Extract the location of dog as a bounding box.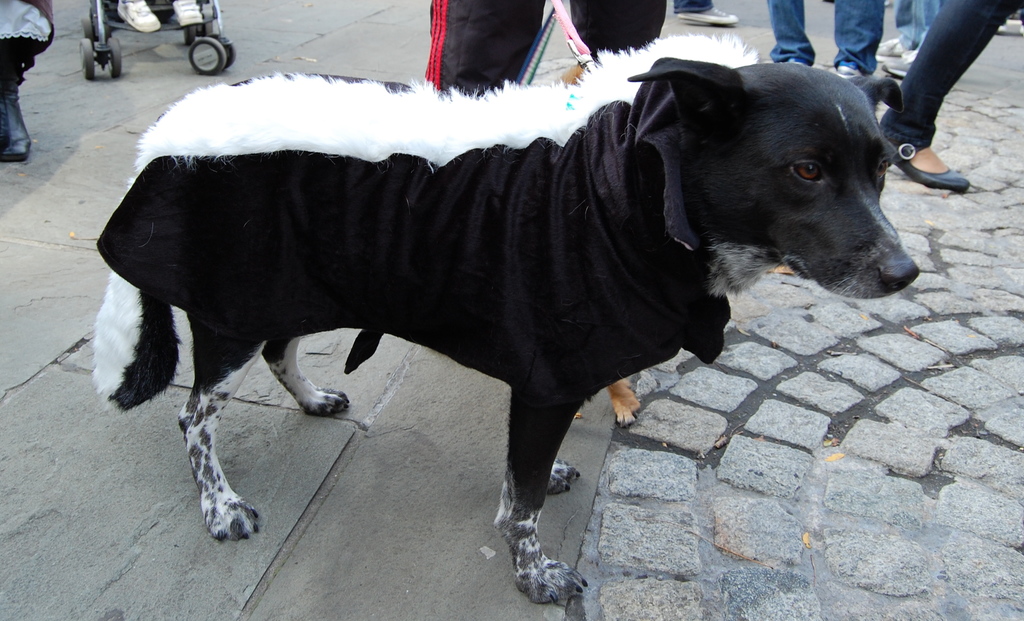
[left=95, top=58, right=922, bottom=601].
